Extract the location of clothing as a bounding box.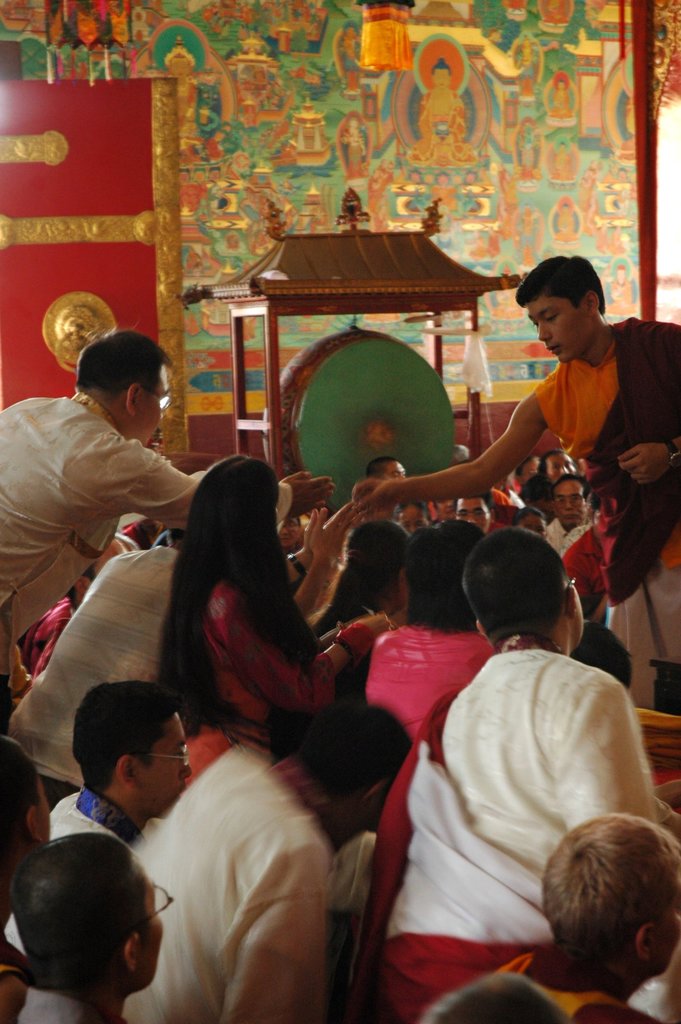
[left=376, top=600, right=669, bottom=1011].
